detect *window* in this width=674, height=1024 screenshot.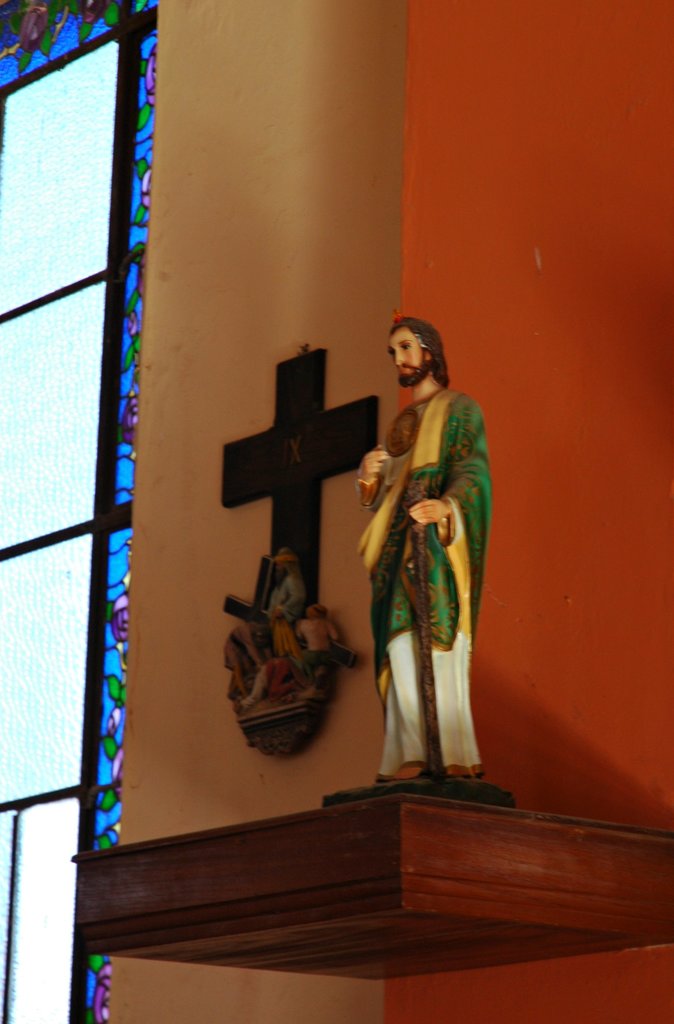
Detection: x1=0 y1=0 x2=157 y2=1023.
